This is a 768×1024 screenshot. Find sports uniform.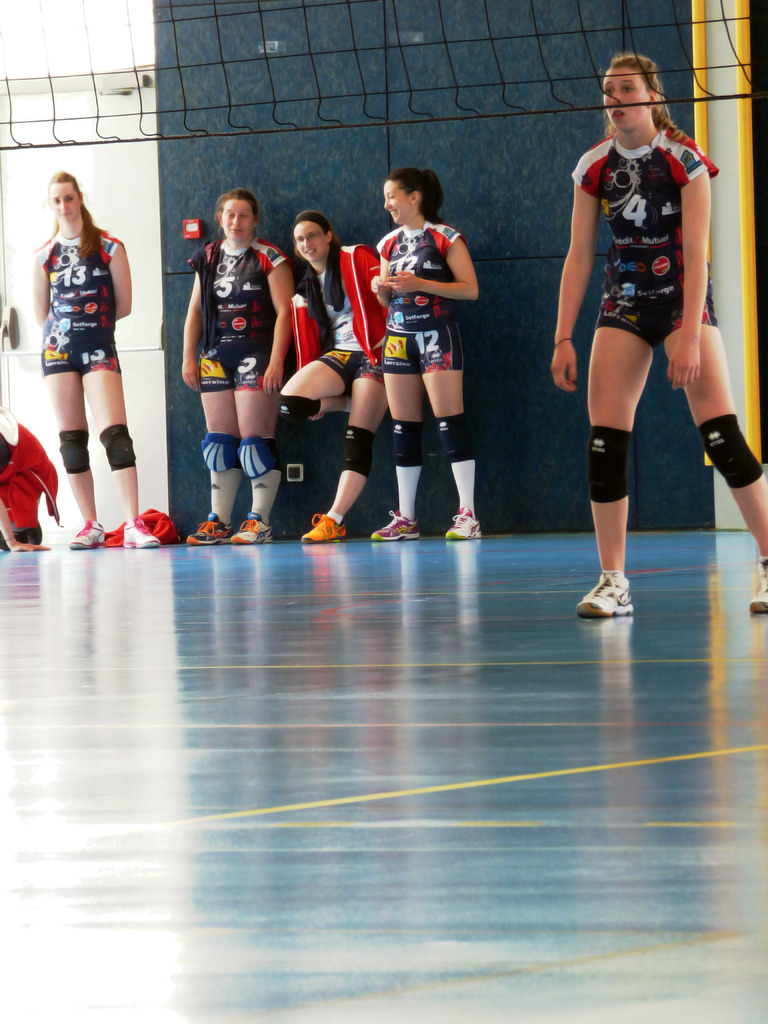
Bounding box: x1=271 y1=238 x2=401 y2=538.
